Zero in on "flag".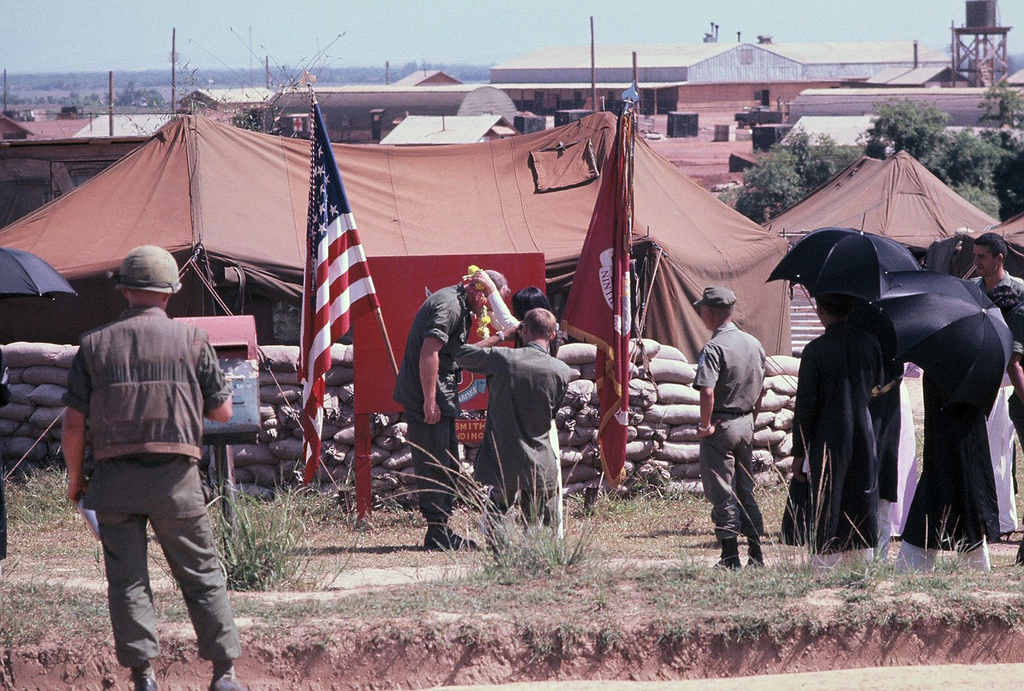
Zeroed in: (x1=557, y1=113, x2=628, y2=483).
